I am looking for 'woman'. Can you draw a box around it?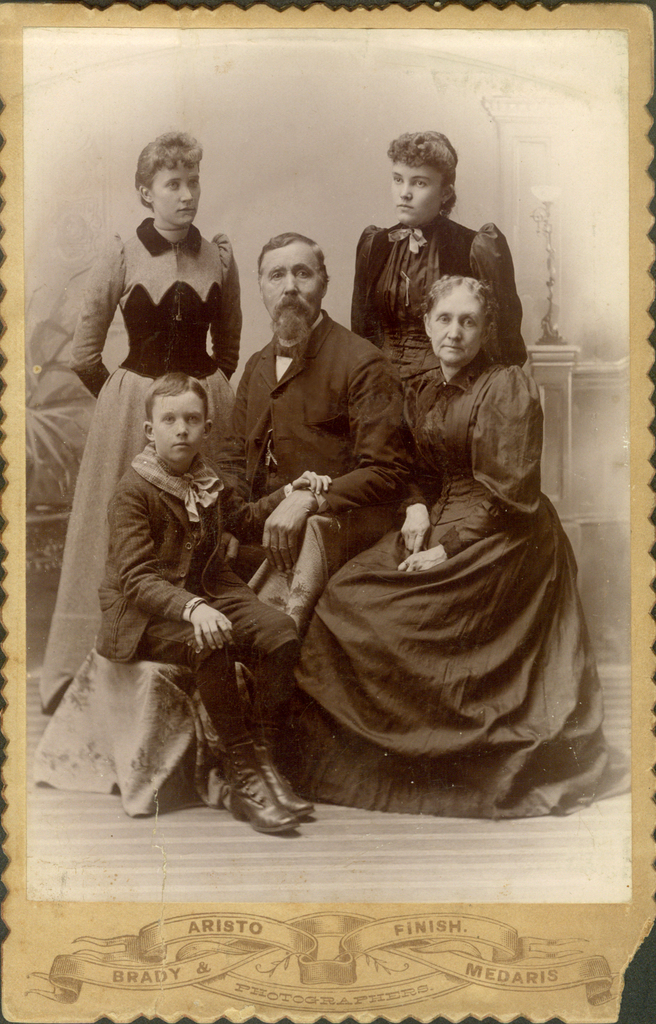
Sure, the bounding box is Rect(50, 134, 251, 694).
